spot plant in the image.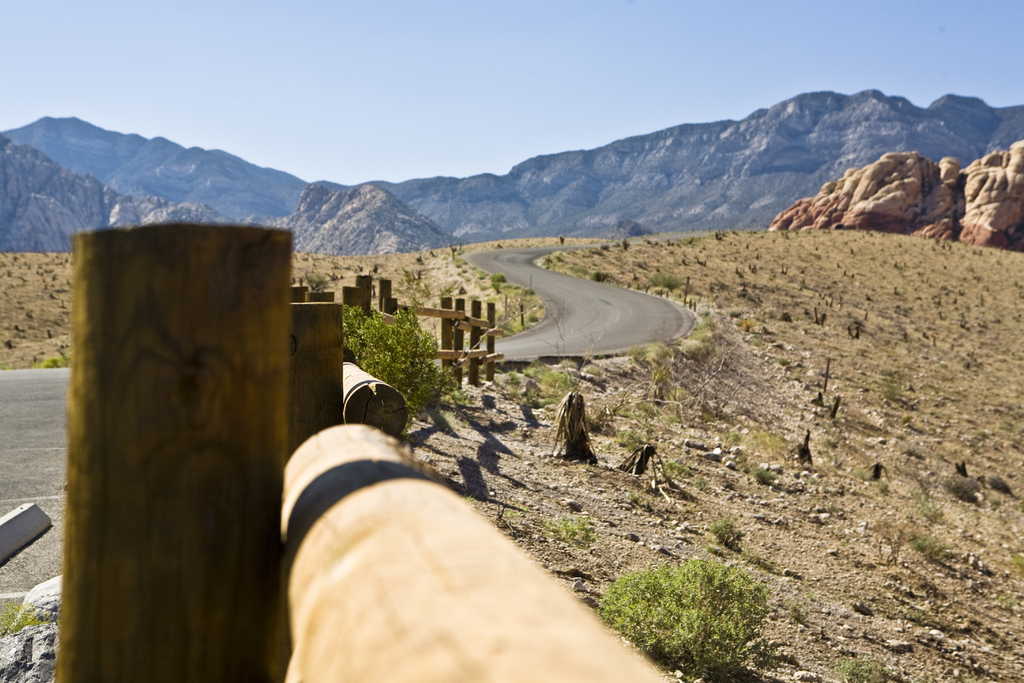
plant found at 600, 559, 771, 682.
